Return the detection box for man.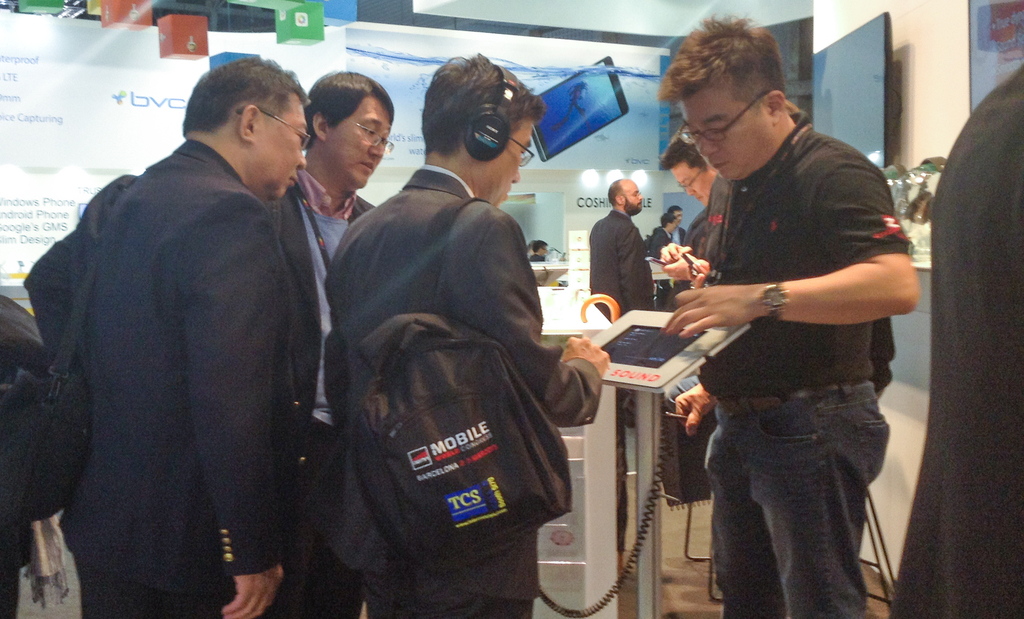
(left=666, top=207, right=694, bottom=246).
